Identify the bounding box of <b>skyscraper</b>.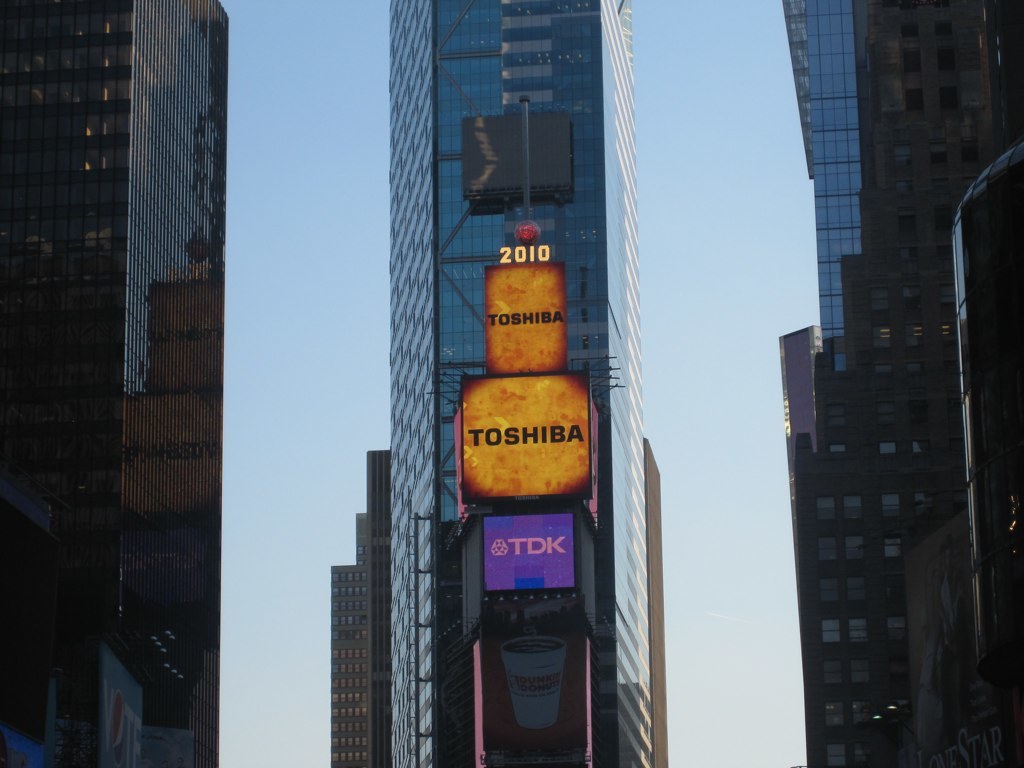
pyautogui.locateOnScreen(777, 0, 1023, 767).
